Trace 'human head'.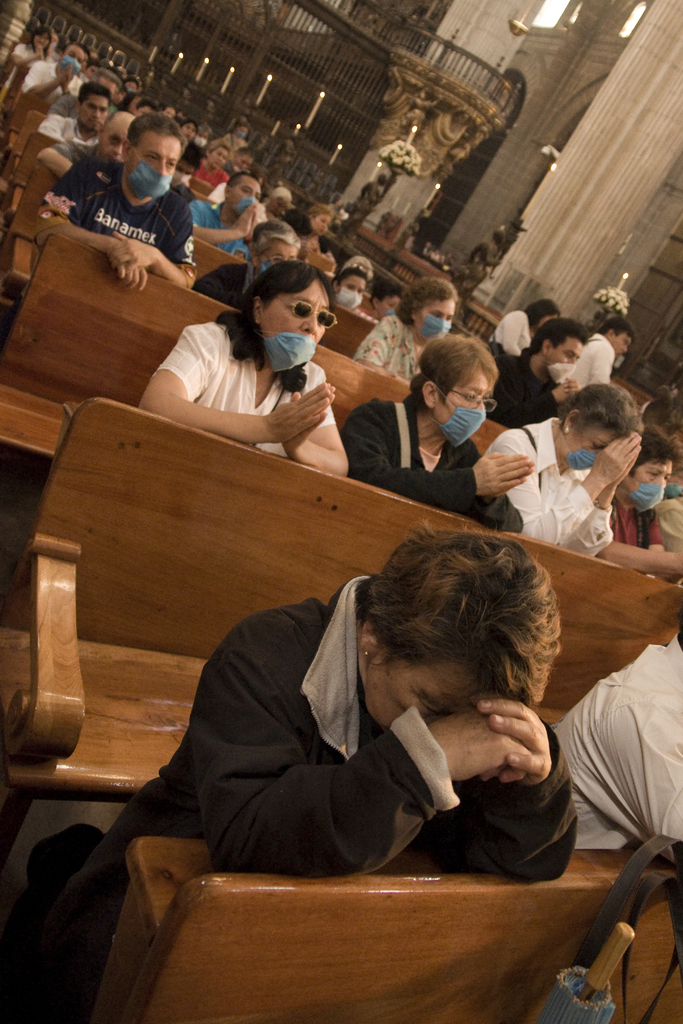
Traced to crop(528, 318, 588, 378).
